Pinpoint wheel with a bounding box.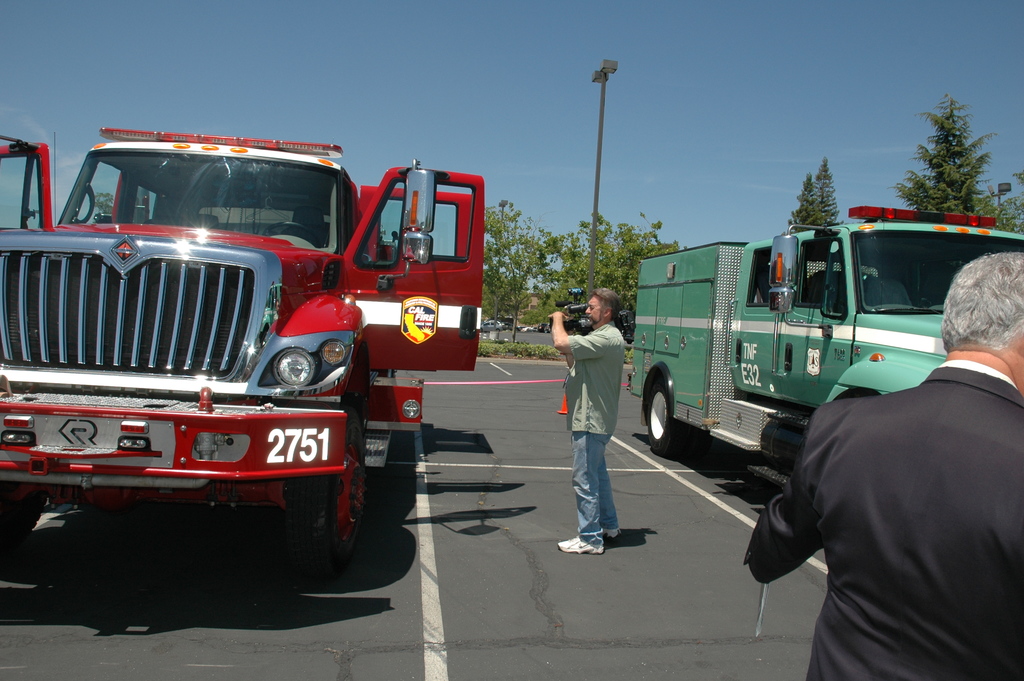
select_region(273, 438, 369, 584).
